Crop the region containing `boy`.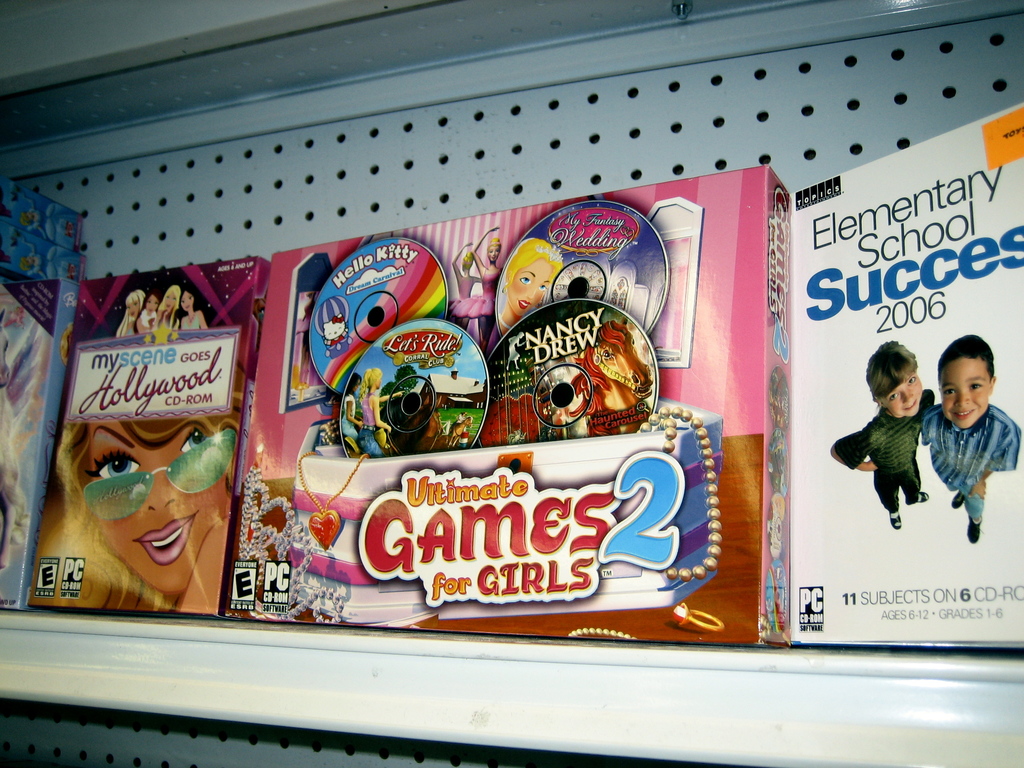
Crop region: detection(911, 342, 1016, 543).
